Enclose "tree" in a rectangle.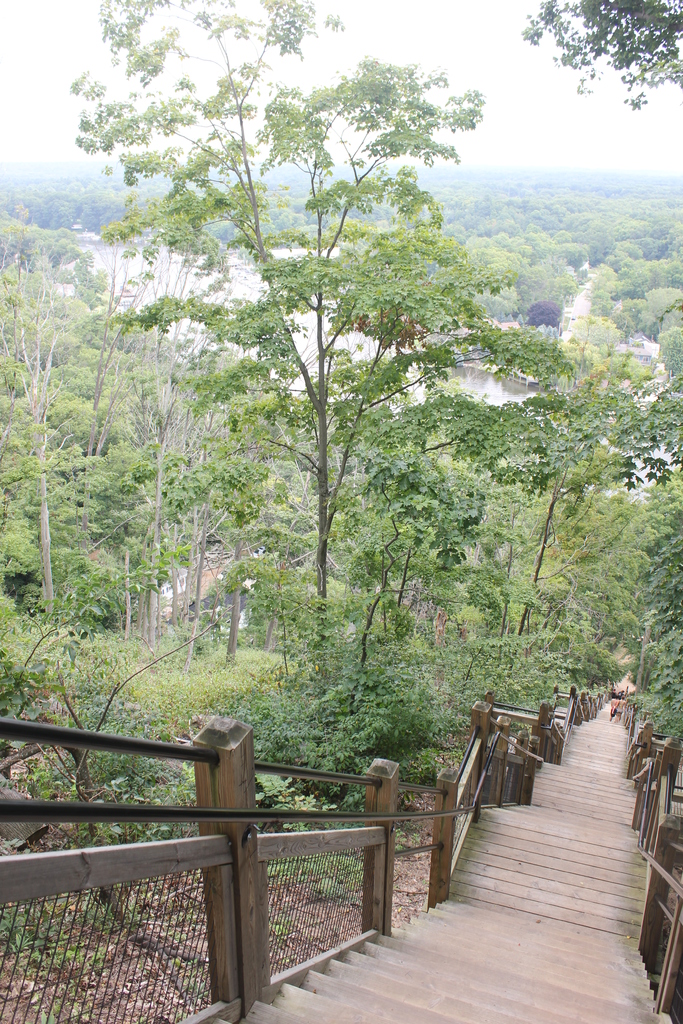
1,337,95,544.
